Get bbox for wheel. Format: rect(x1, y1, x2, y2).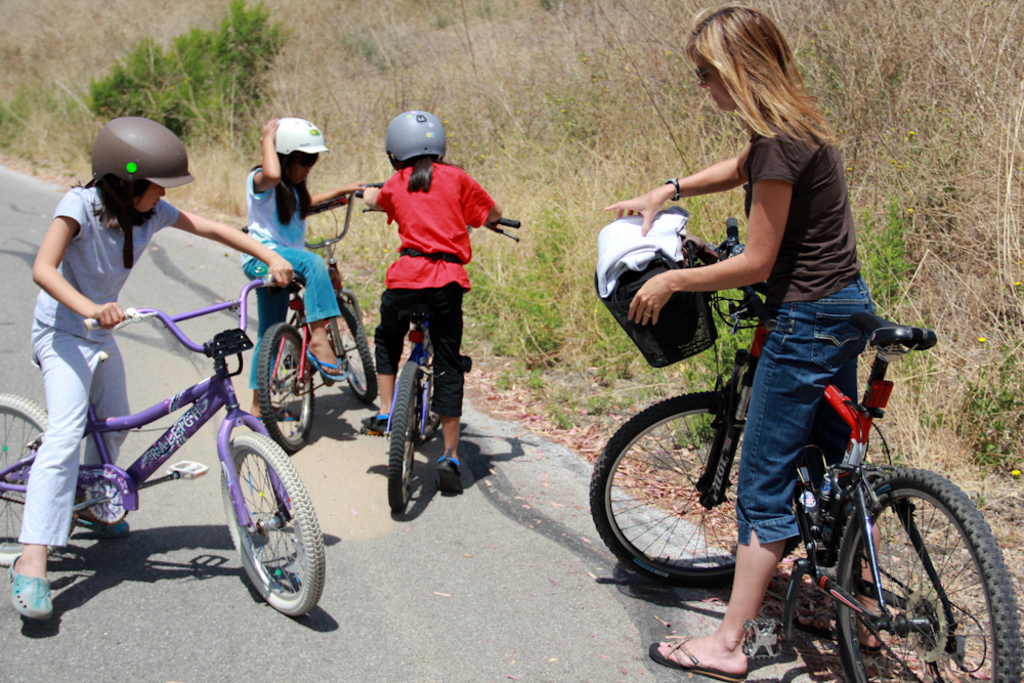
rect(260, 321, 316, 453).
